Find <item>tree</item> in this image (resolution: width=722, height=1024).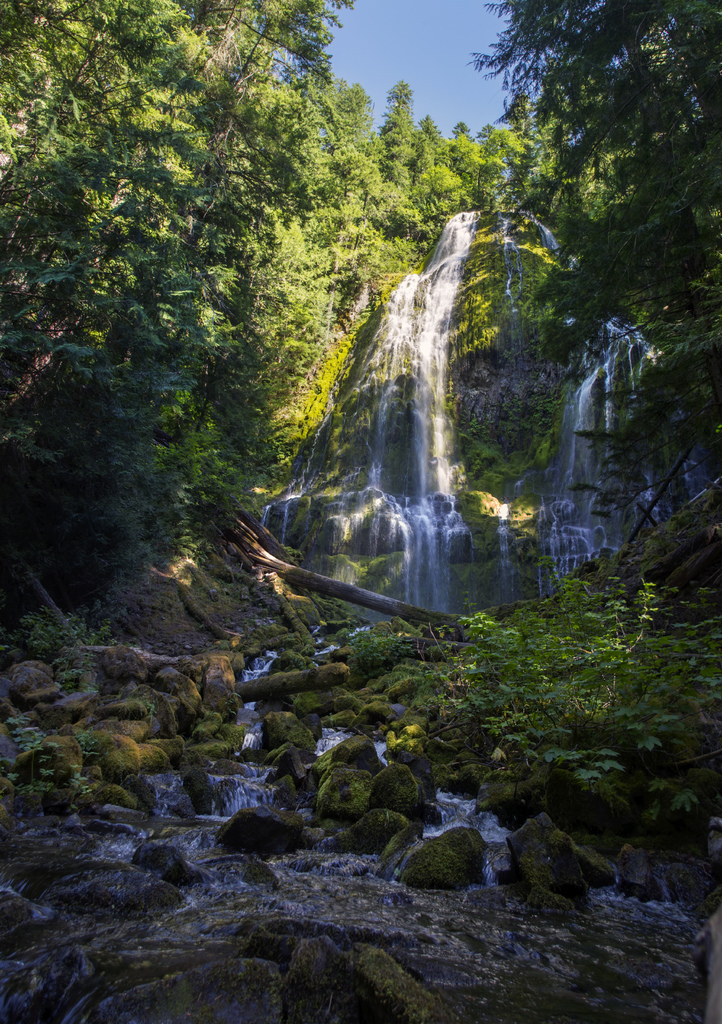
<region>484, 0, 721, 568</region>.
